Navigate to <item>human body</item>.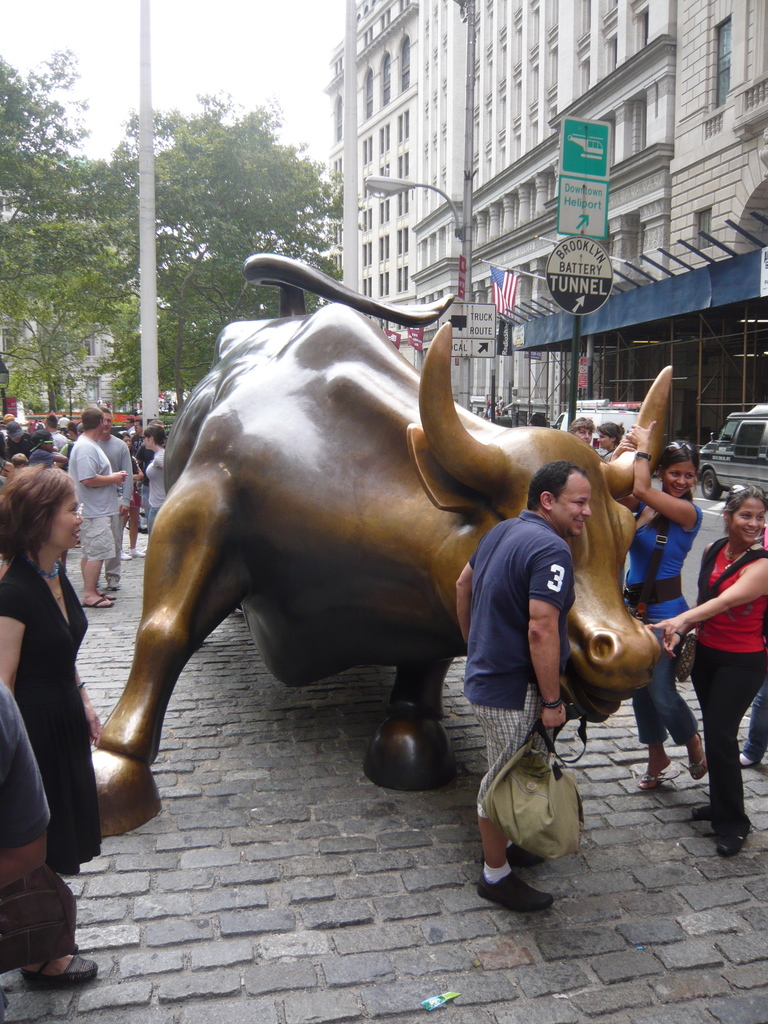
Navigation target: bbox=[4, 450, 106, 914].
